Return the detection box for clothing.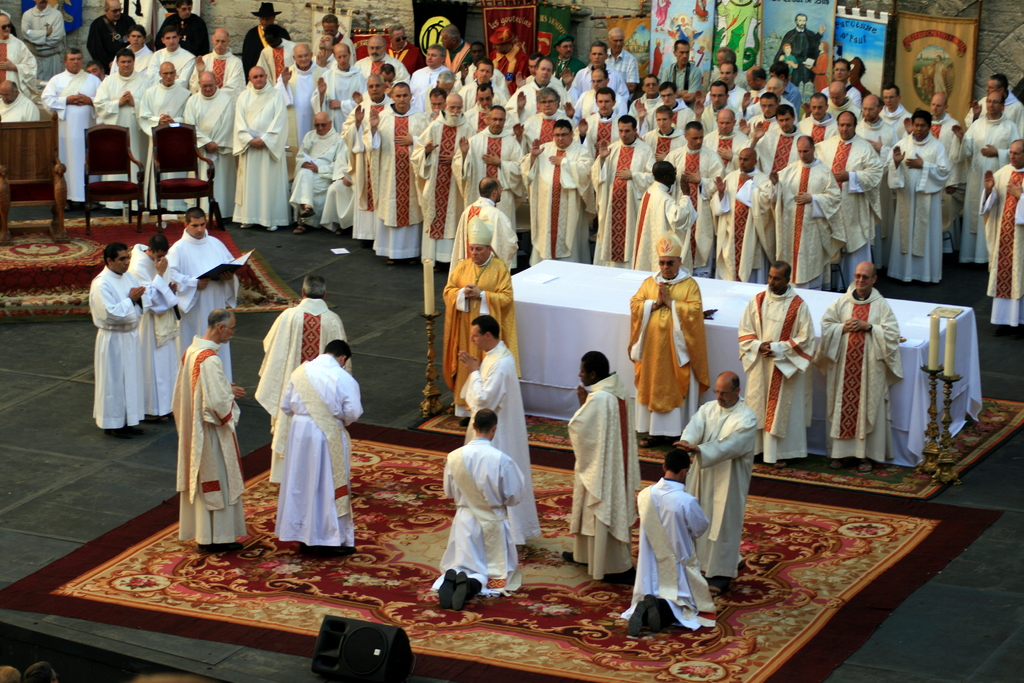
pyautogui.locateOnScreen(241, 23, 289, 70).
